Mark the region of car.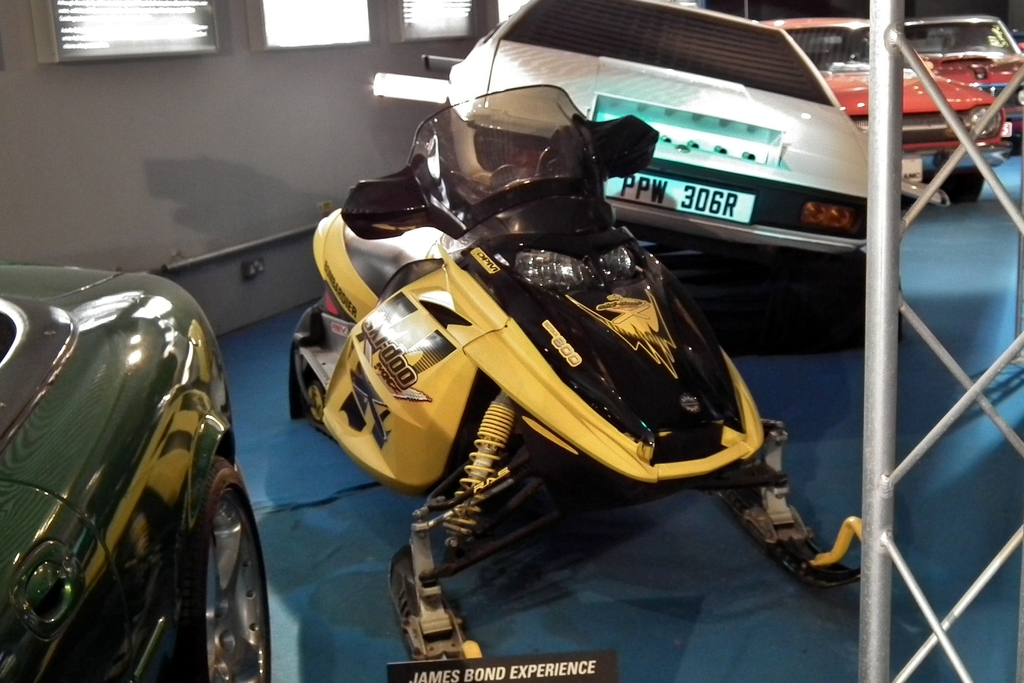
Region: (765, 15, 1020, 213).
